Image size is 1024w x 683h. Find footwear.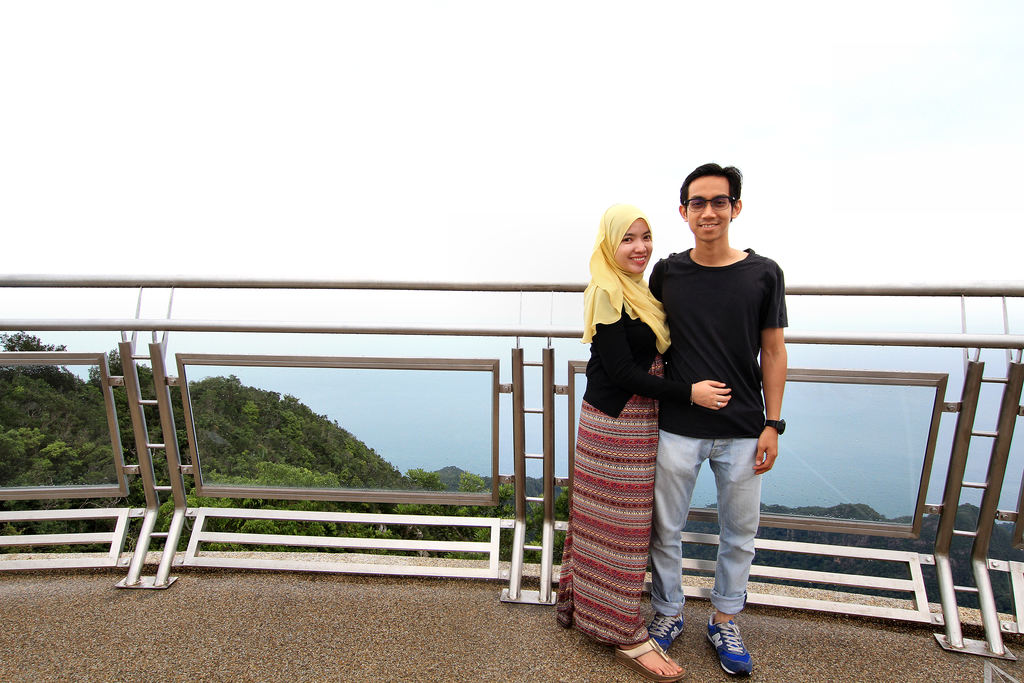
bbox=(700, 613, 754, 675).
